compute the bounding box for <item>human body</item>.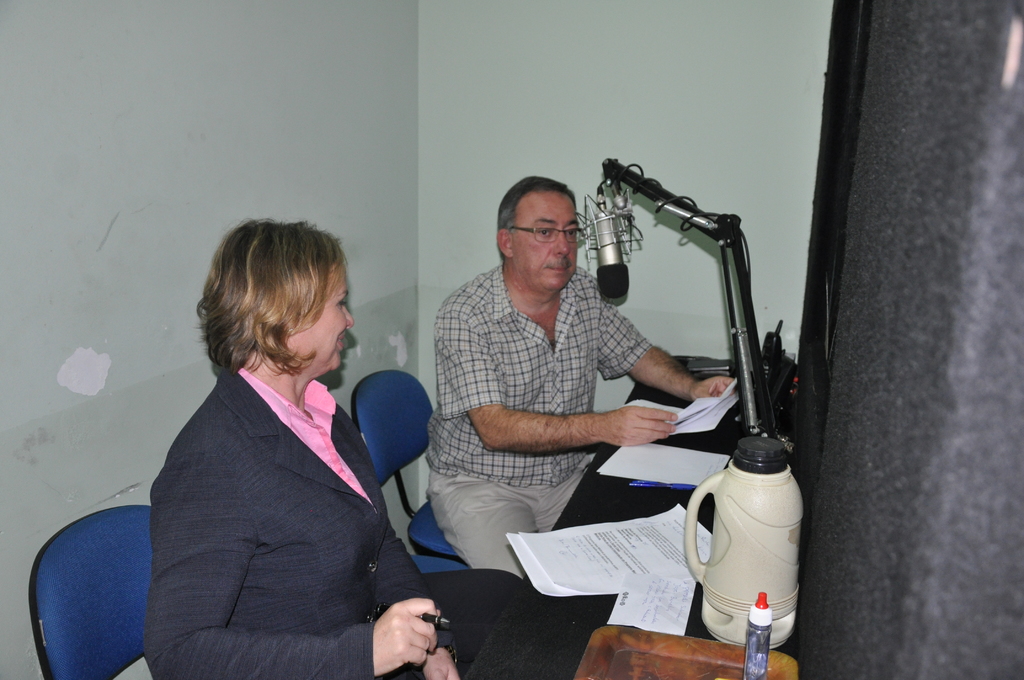
bbox=[430, 261, 740, 583].
